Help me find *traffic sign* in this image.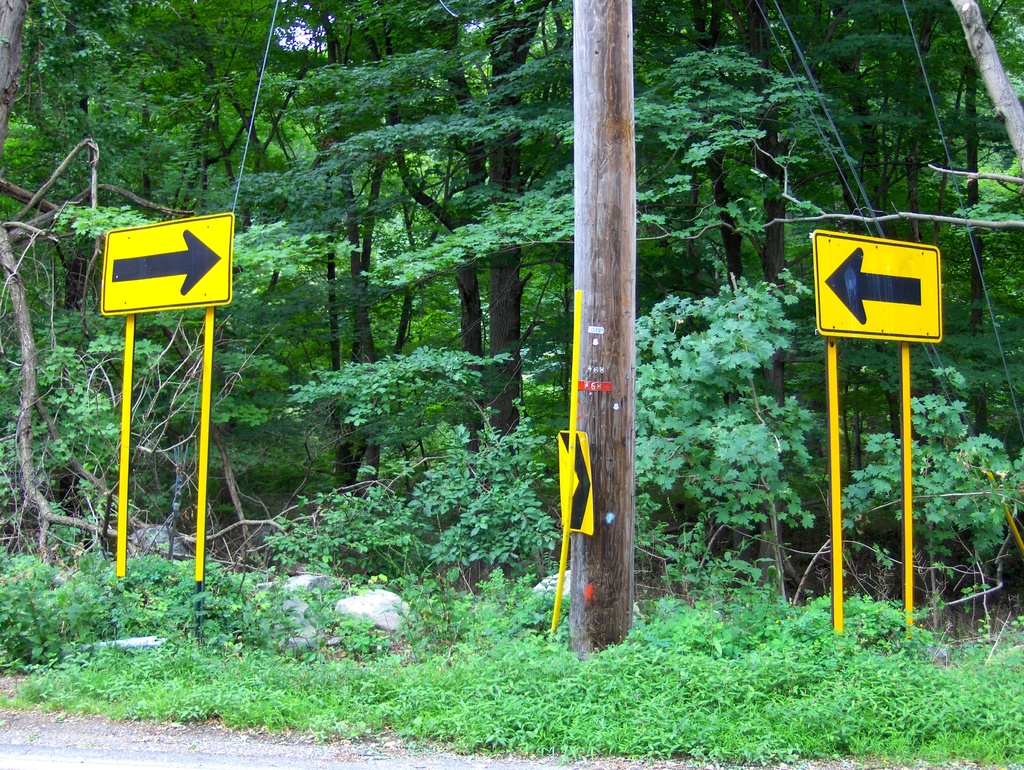
Found it: crop(104, 215, 235, 316).
